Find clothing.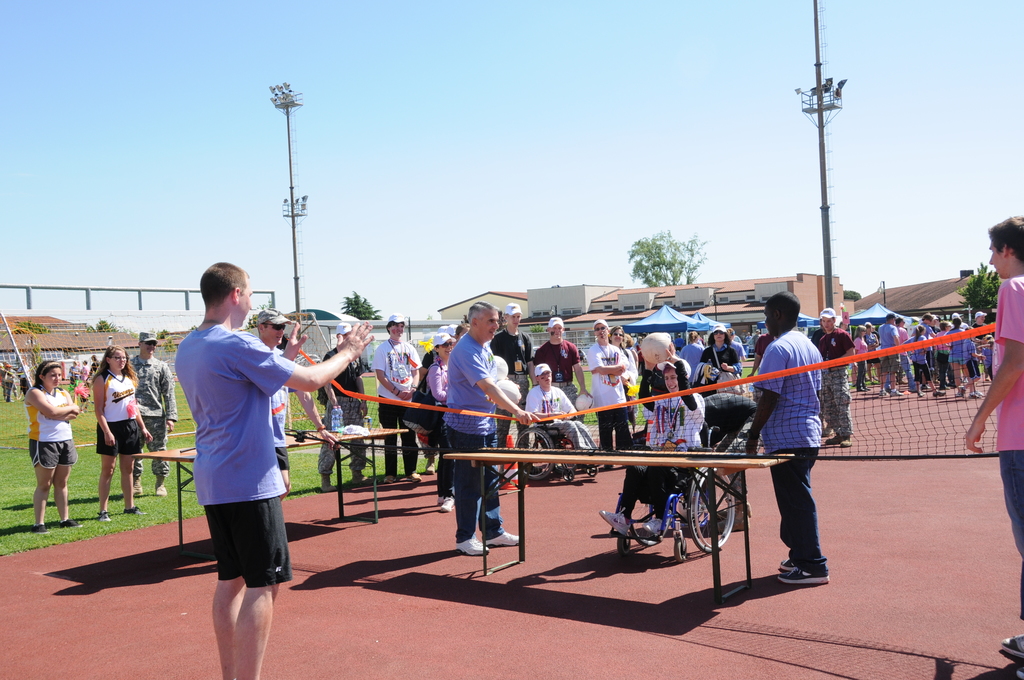
x1=697, y1=345, x2=738, y2=382.
